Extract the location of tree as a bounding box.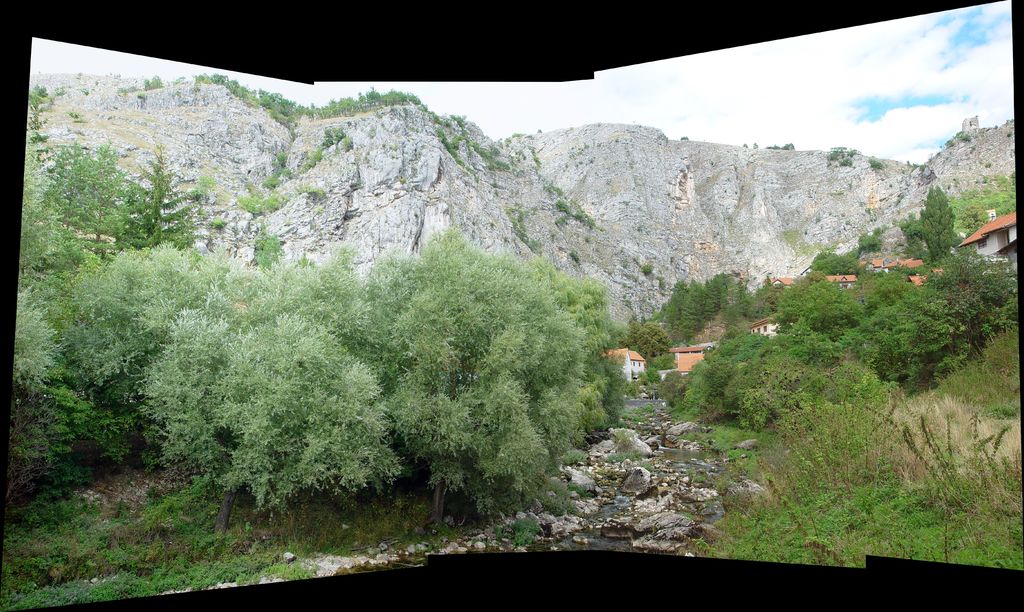
pyautogui.locateOnScreen(682, 255, 1020, 442).
